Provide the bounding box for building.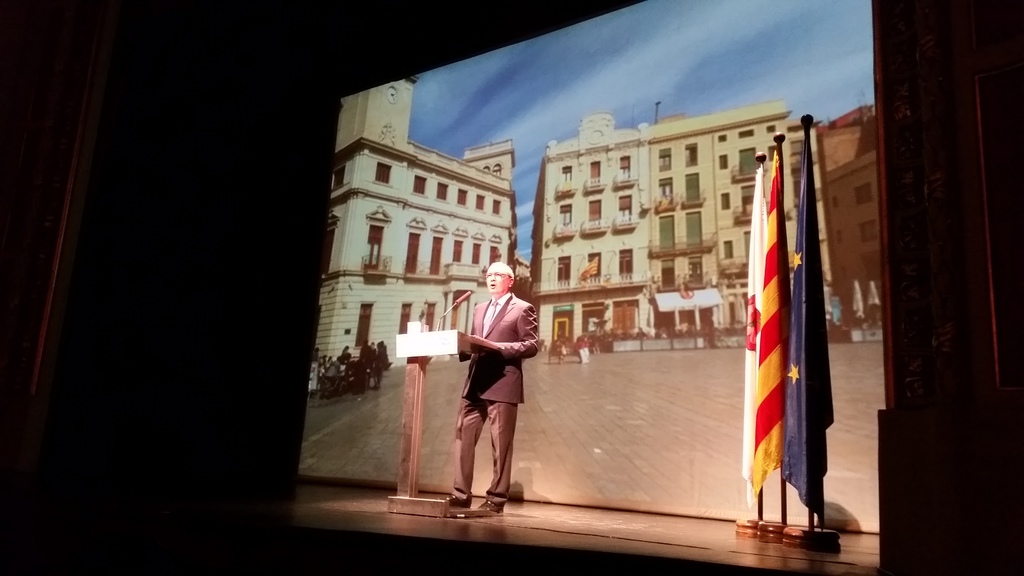
[641, 109, 794, 333].
